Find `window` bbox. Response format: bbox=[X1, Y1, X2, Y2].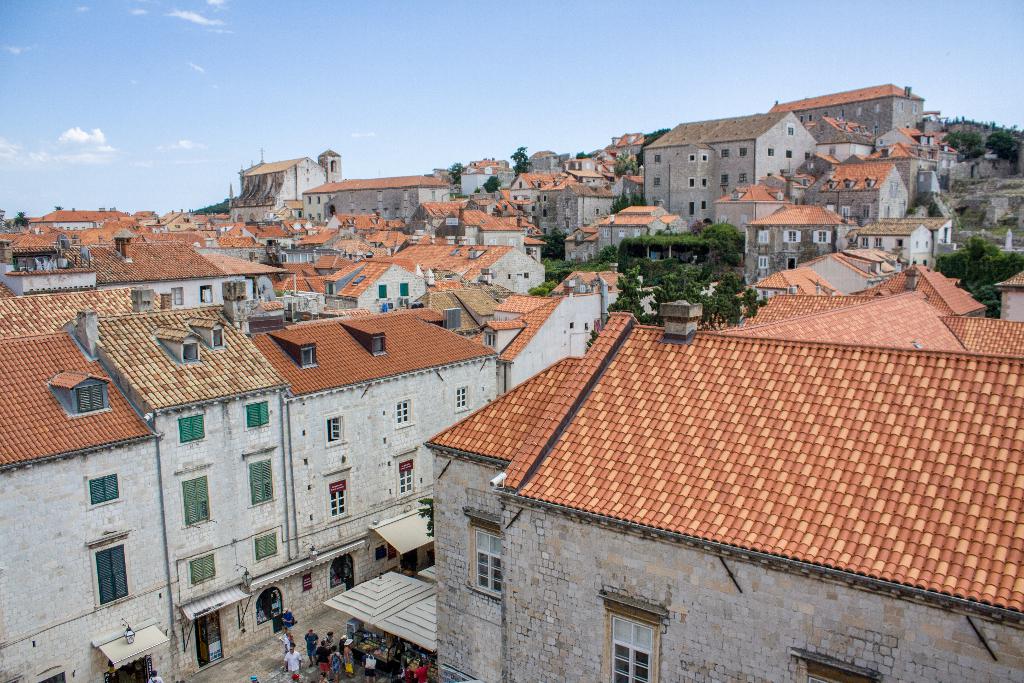
bbox=[455, 384, 468, 409].
